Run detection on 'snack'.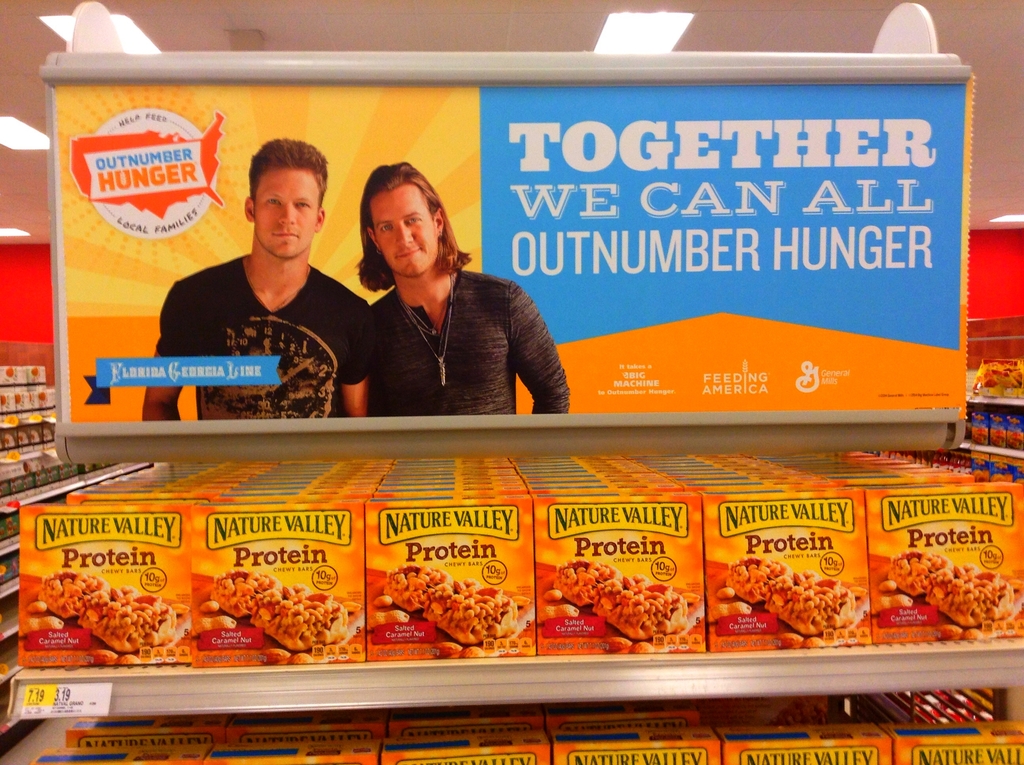
Result: bbox=[762, 567, 868, 646].
